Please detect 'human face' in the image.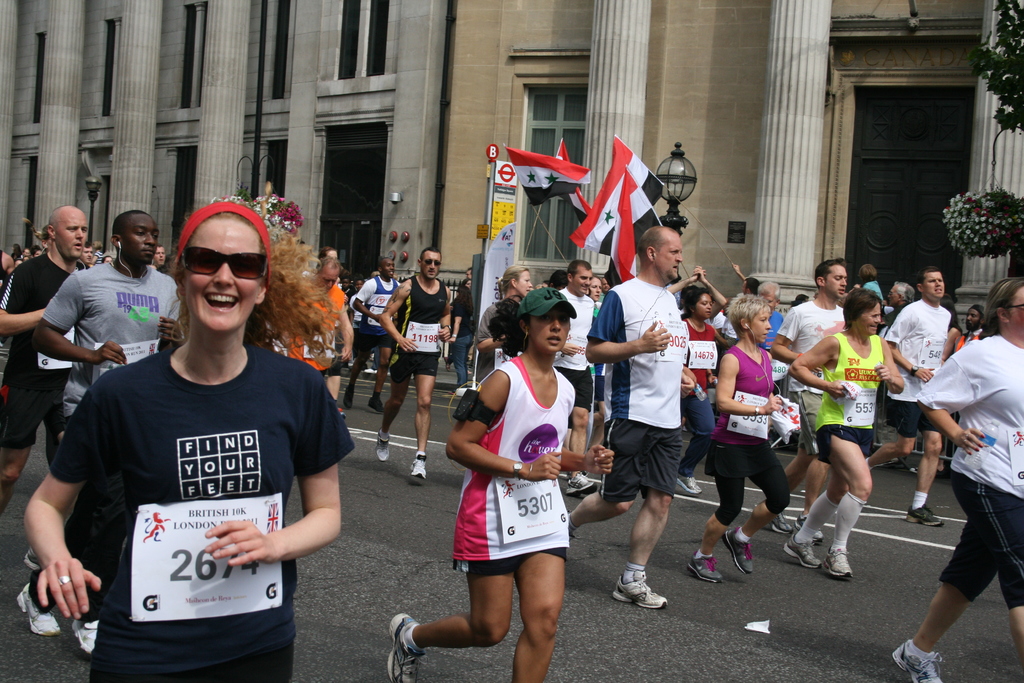
1008/287/1023/332.
